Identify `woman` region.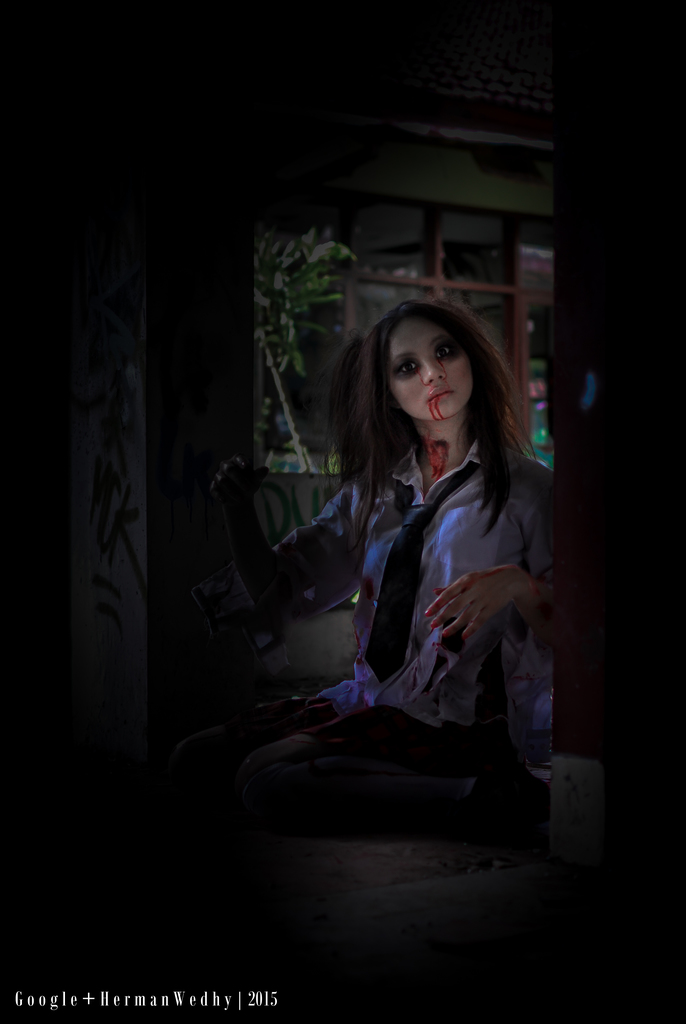
Region: left=235, top=272, right=574, bottom=857.
